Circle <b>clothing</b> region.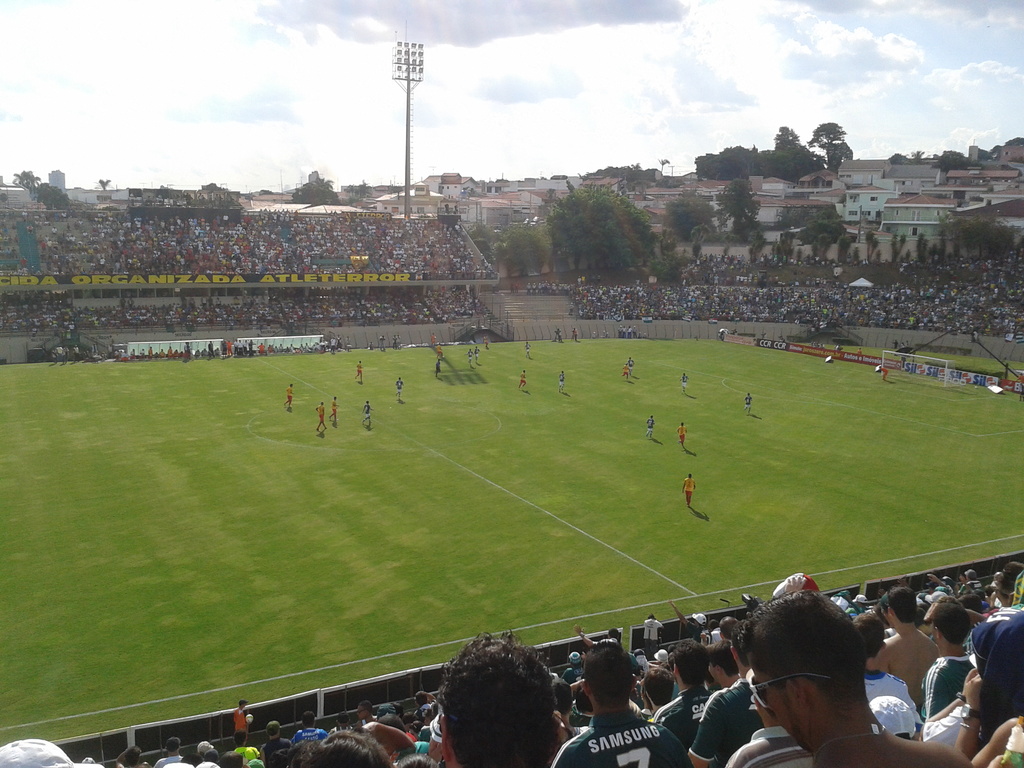
Region: 698/675/764/767.
